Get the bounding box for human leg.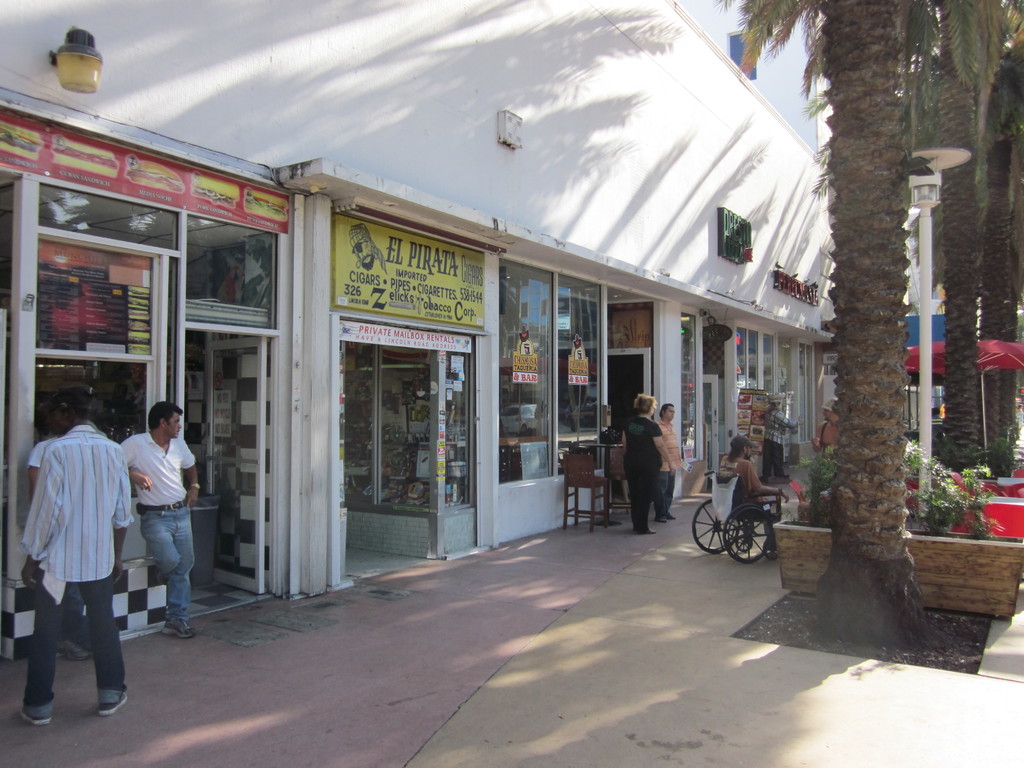
x1=625 y1=462 x2=676 y2=534.
